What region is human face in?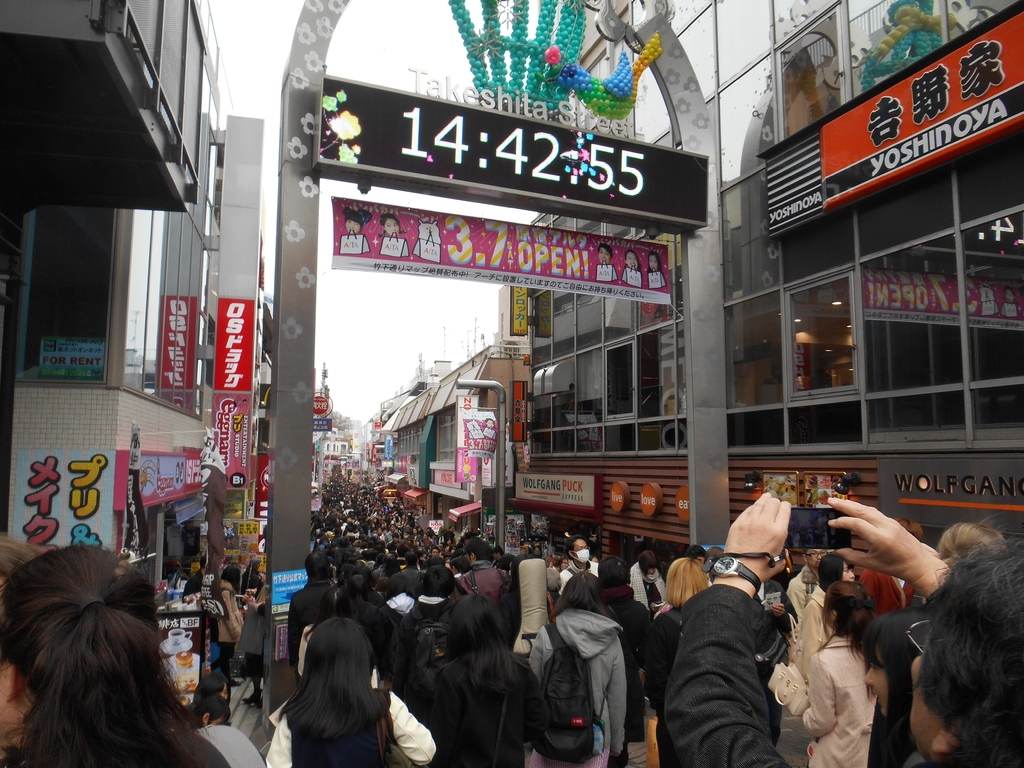
region(346, 214, 363, 233).
